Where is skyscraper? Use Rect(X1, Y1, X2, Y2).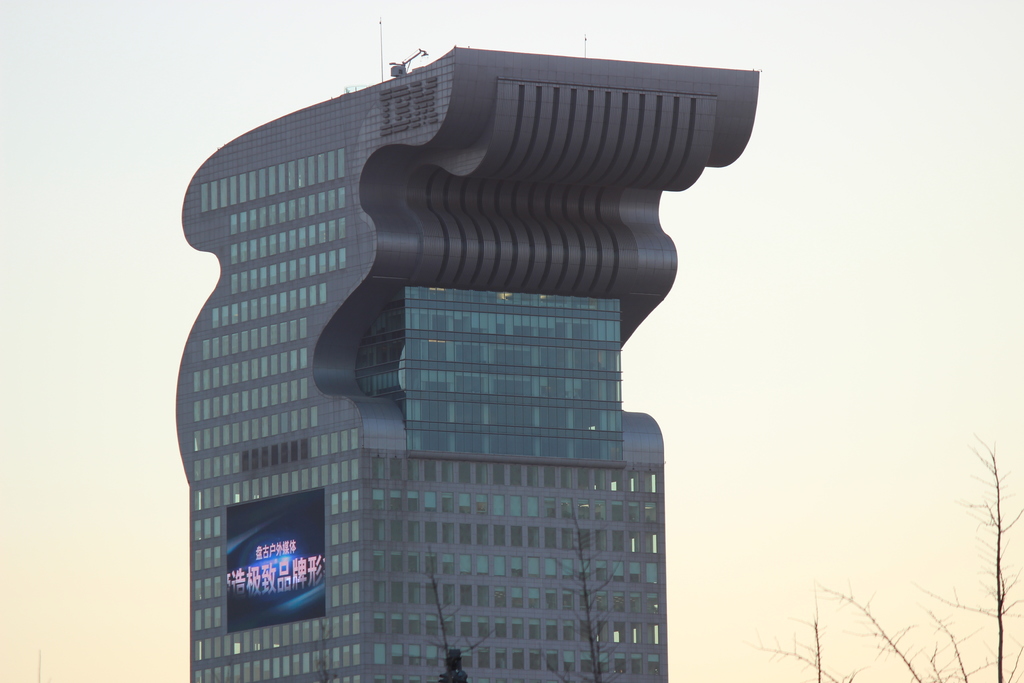
Rect(171, 42, 764, 682).
